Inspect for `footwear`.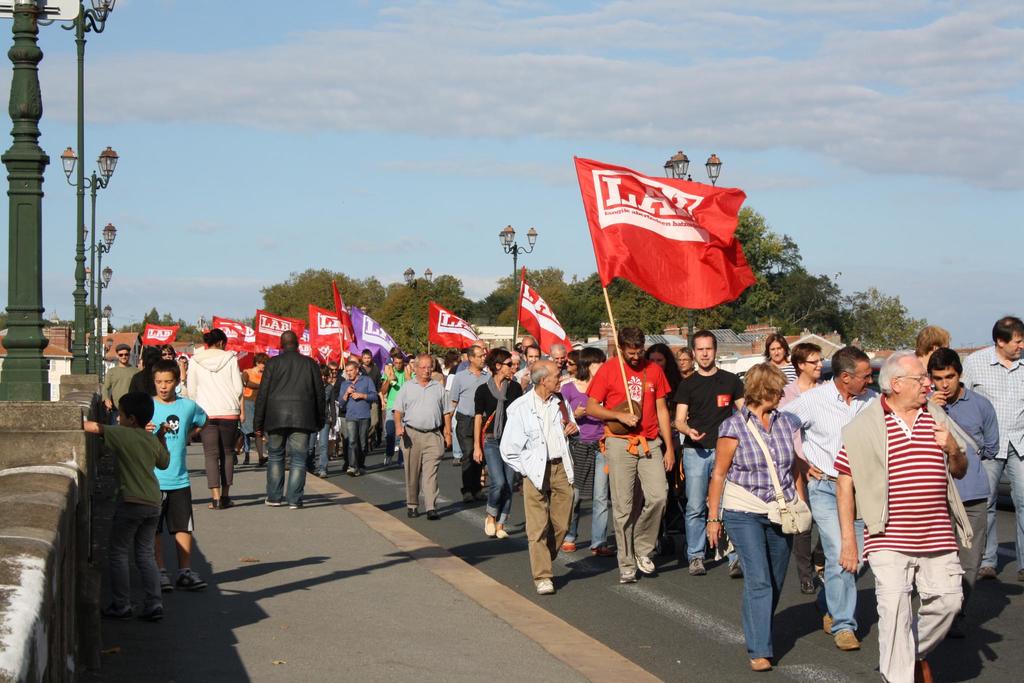
Inspection: rect(407, 500, 413, 520).
